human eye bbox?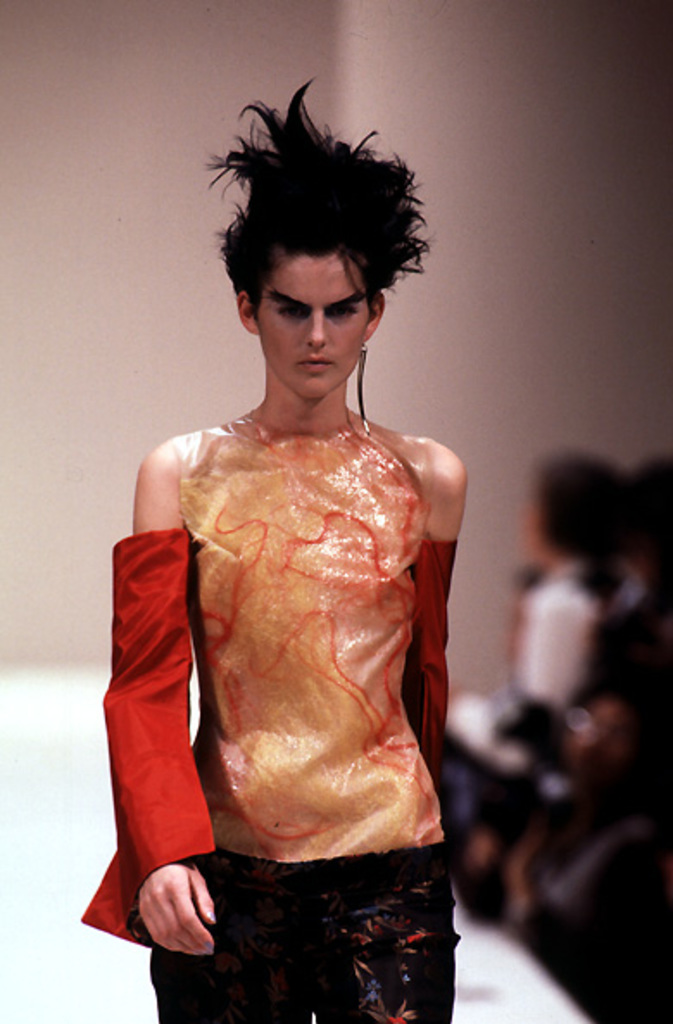
{"left": 324, "top": 300, "right": 364, "bottom": 321}
